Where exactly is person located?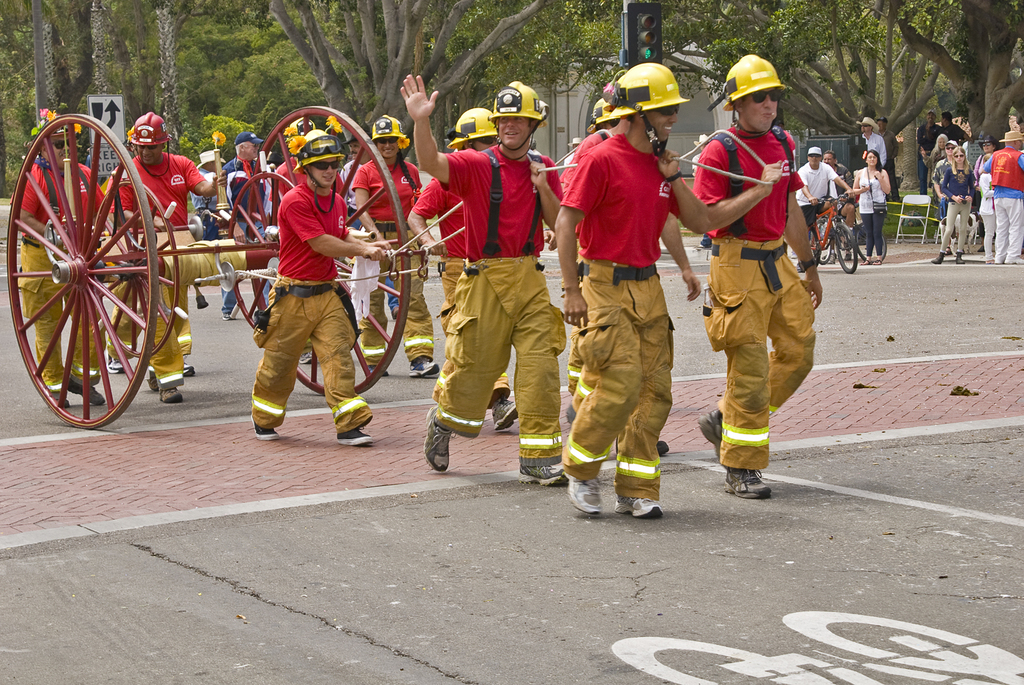
Its bounding box is box=[850, 144, 888, 264].
